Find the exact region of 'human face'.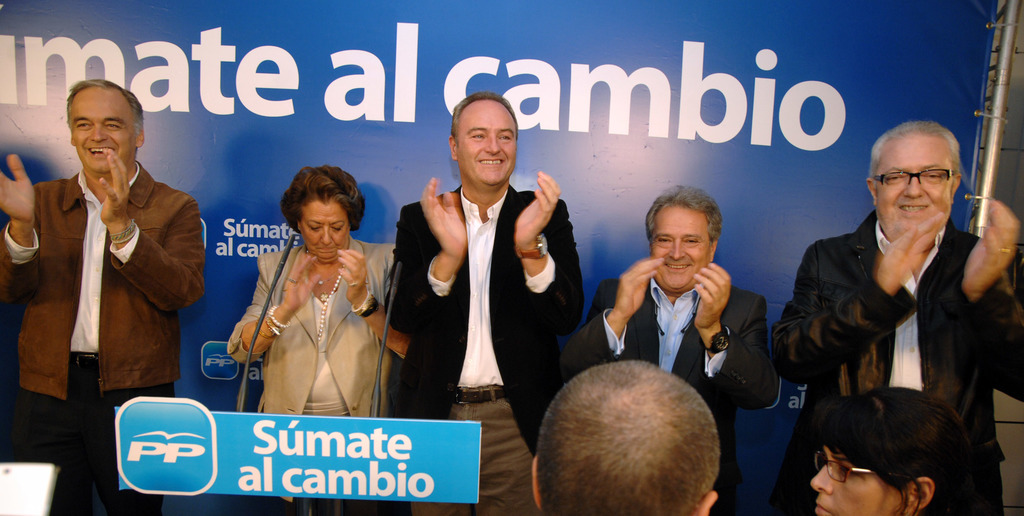
Exact region: <bbox>810, 446, 905, 515</bbox>.
